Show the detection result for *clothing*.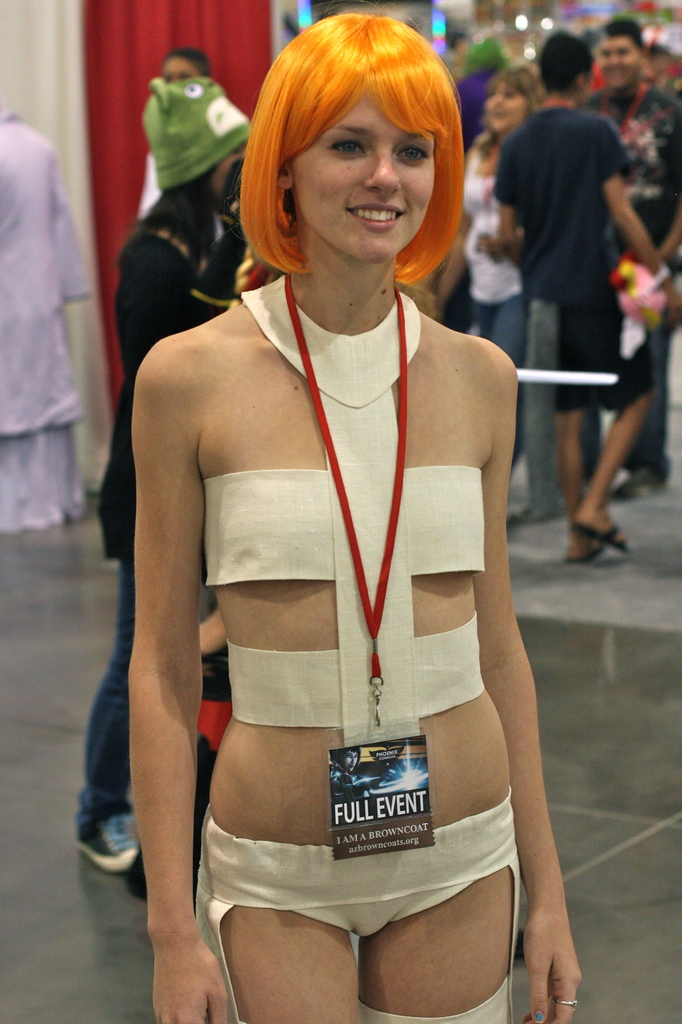
(left=575, top=82, right=679, bottom=481).
